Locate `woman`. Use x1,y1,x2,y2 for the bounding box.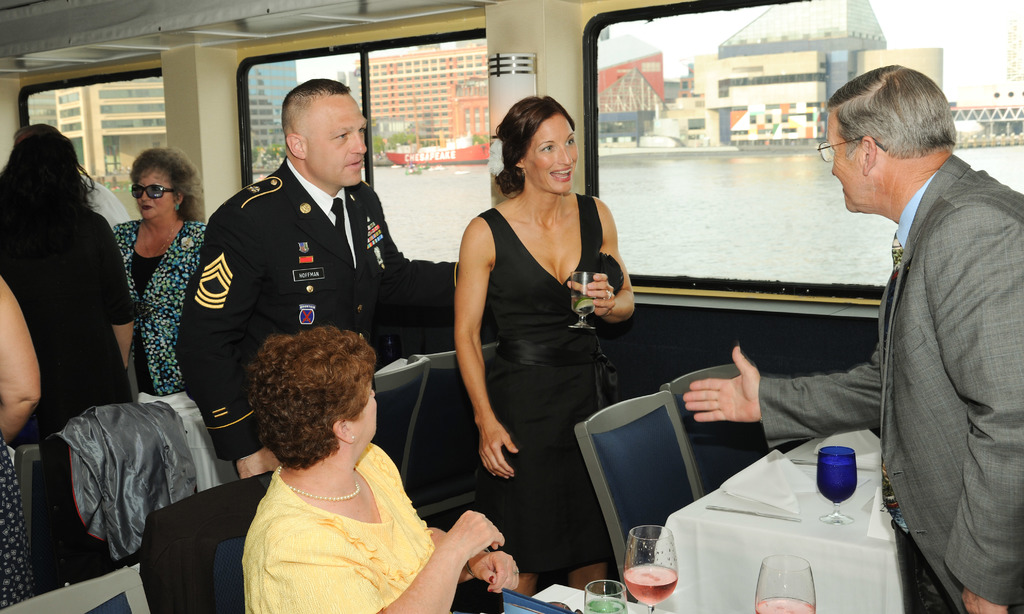
104,147,219,393.
